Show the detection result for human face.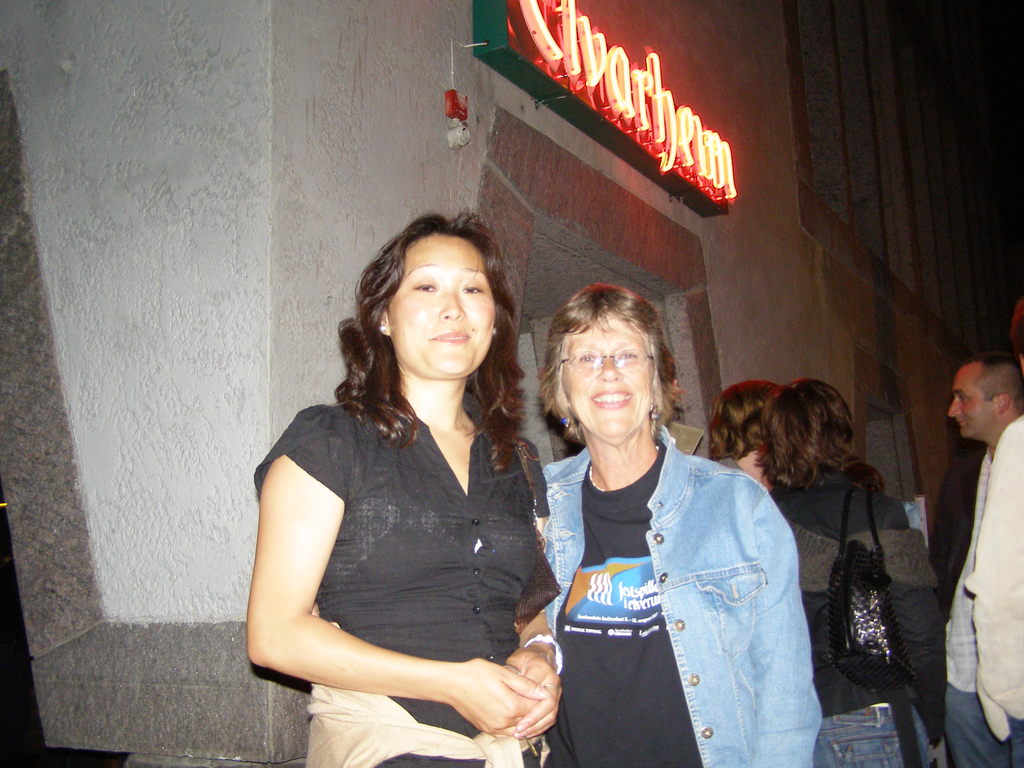
l=564, t=310, r=655, b=440.
